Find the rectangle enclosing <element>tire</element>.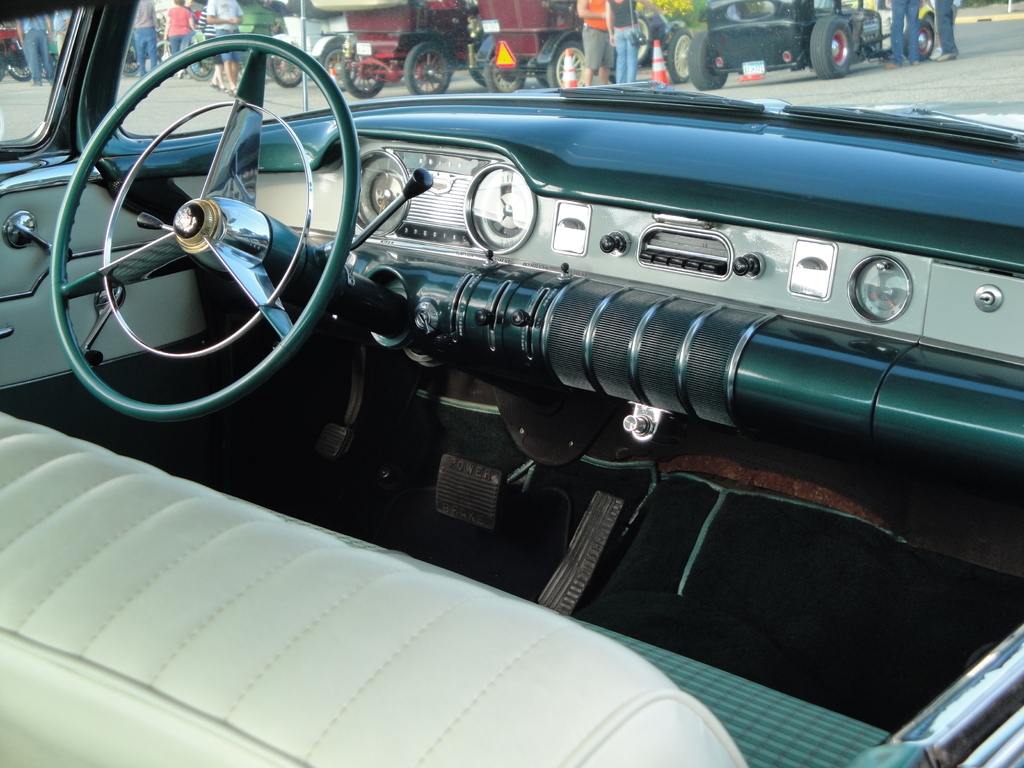
left=809, top=15, right=854, bottom=79.
